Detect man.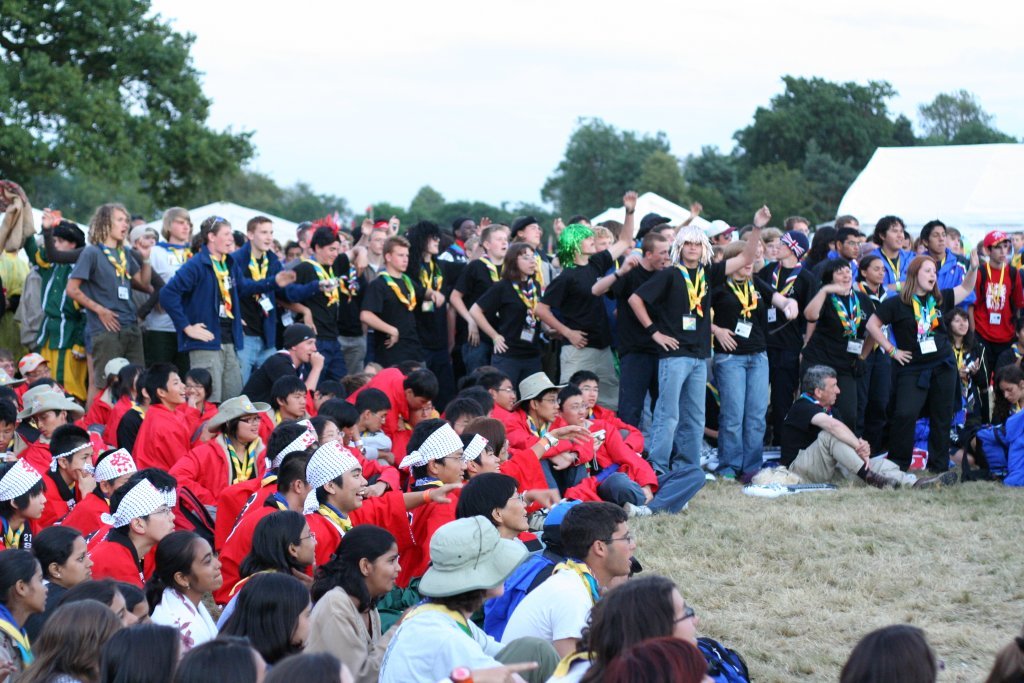
Detected at Rect(590, 237, 686, 443).
